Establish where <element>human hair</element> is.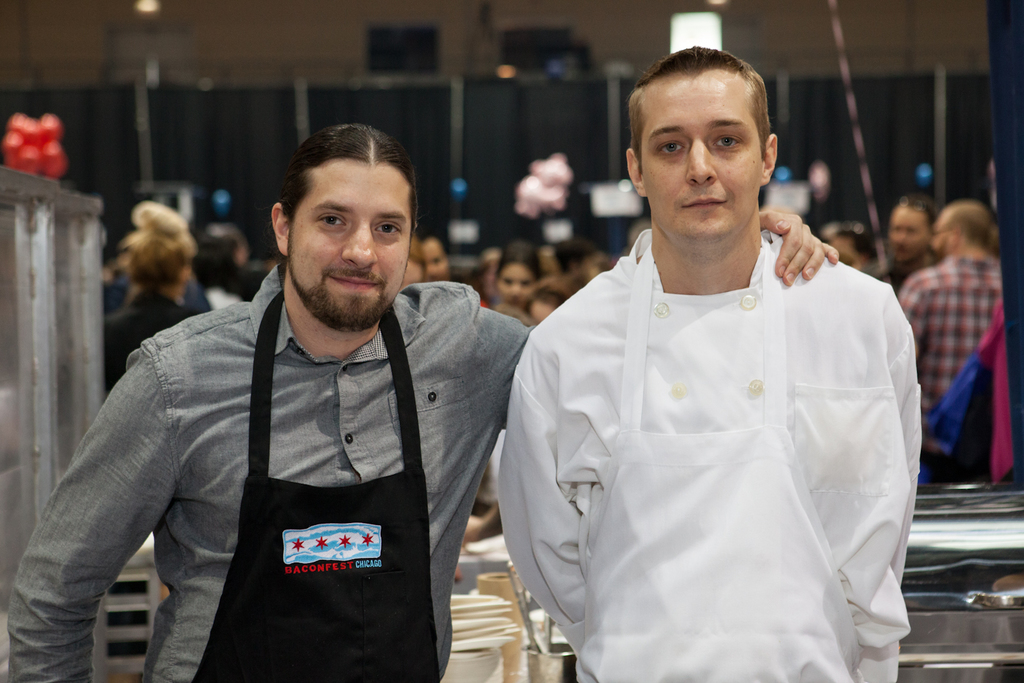
Established at bbox(497, 239, 543, 286).
